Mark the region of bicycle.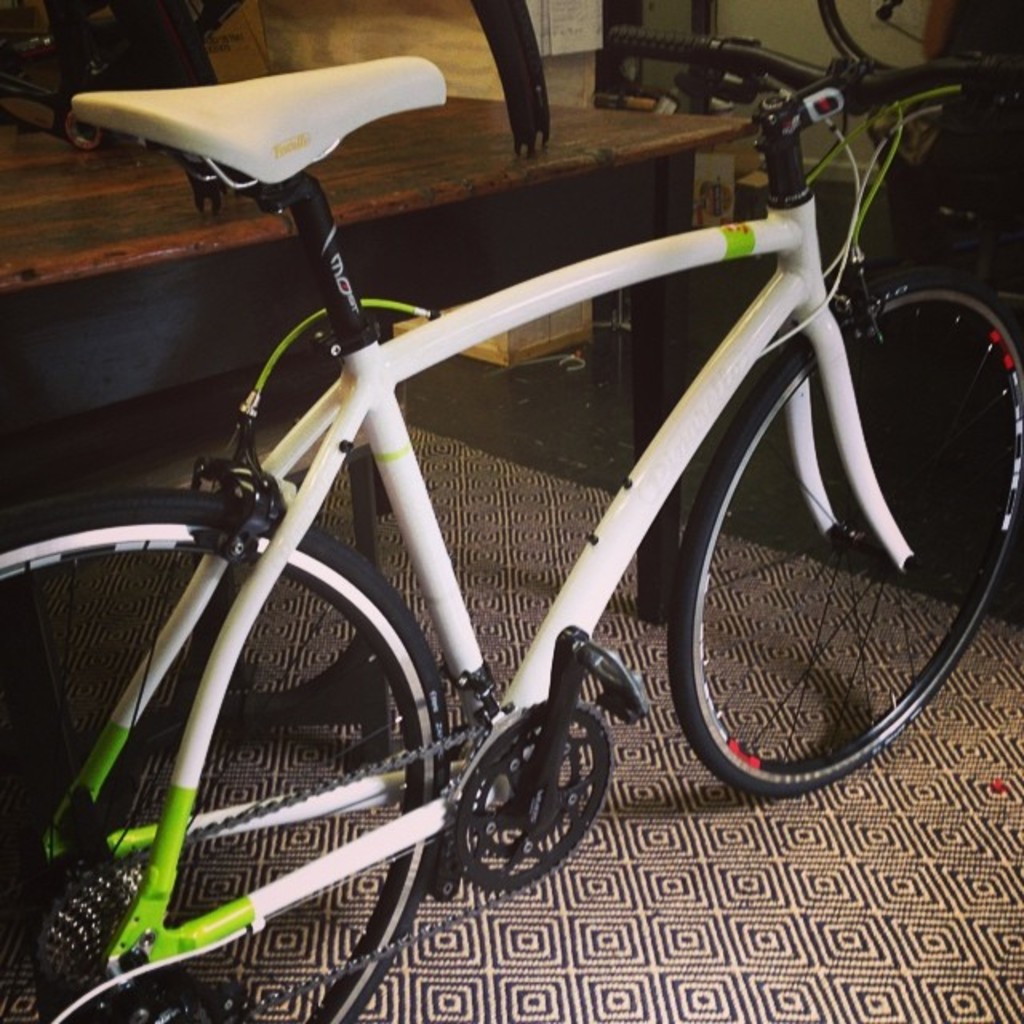
Region: Rect(0, 27, 1022, 1019).
